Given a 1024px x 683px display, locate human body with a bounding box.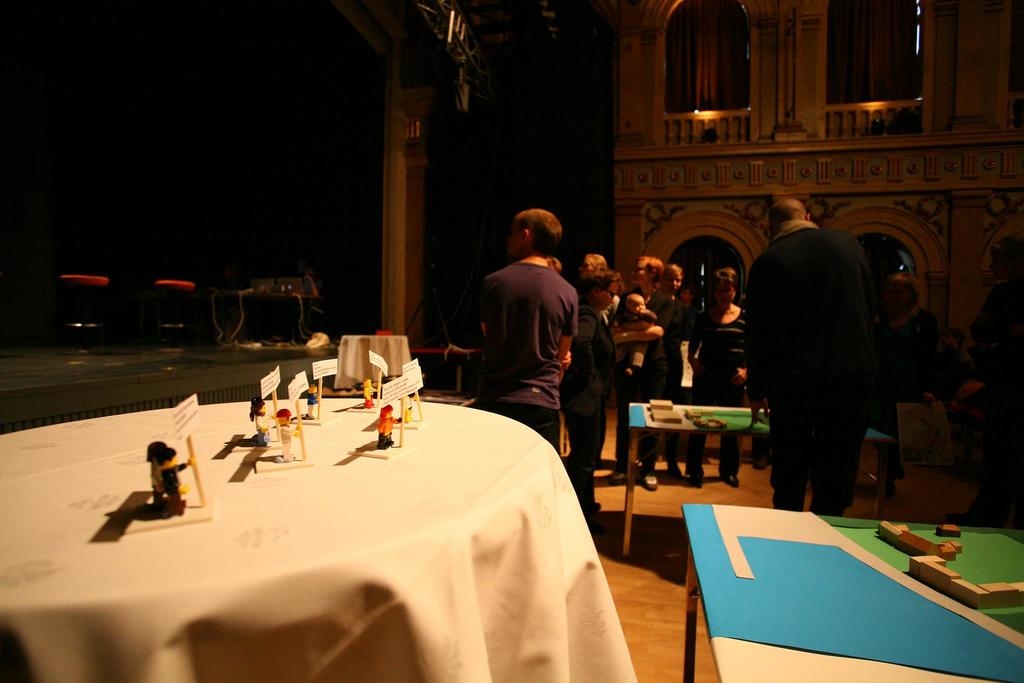
Located: box=[157, 446, 194, 511].
